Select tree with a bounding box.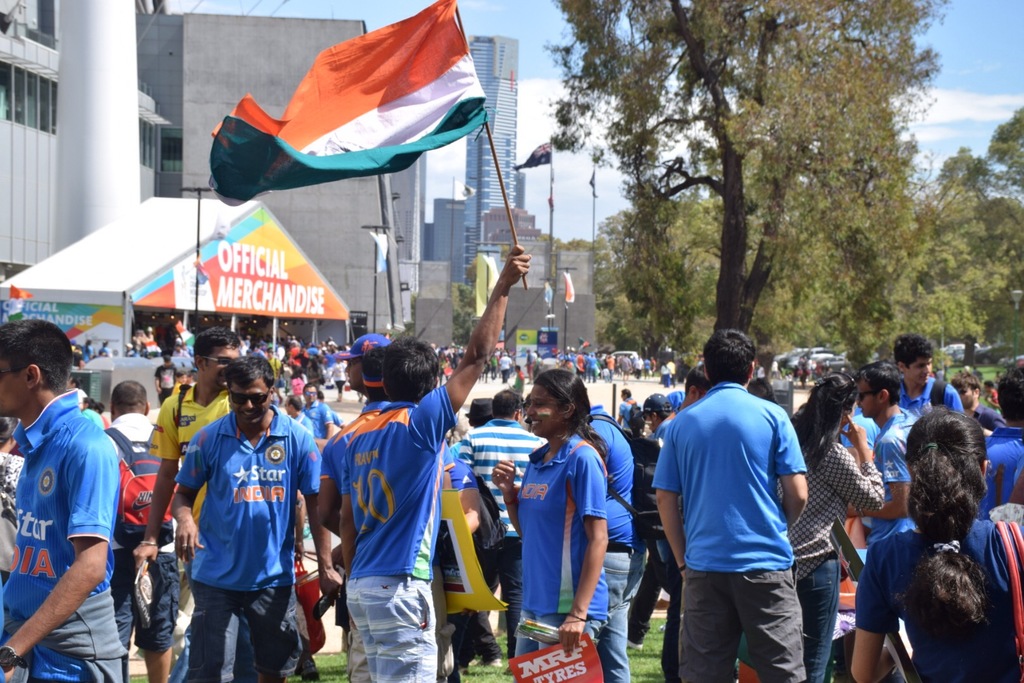
(x1=532, y1=34, x2=945, y2=344).
